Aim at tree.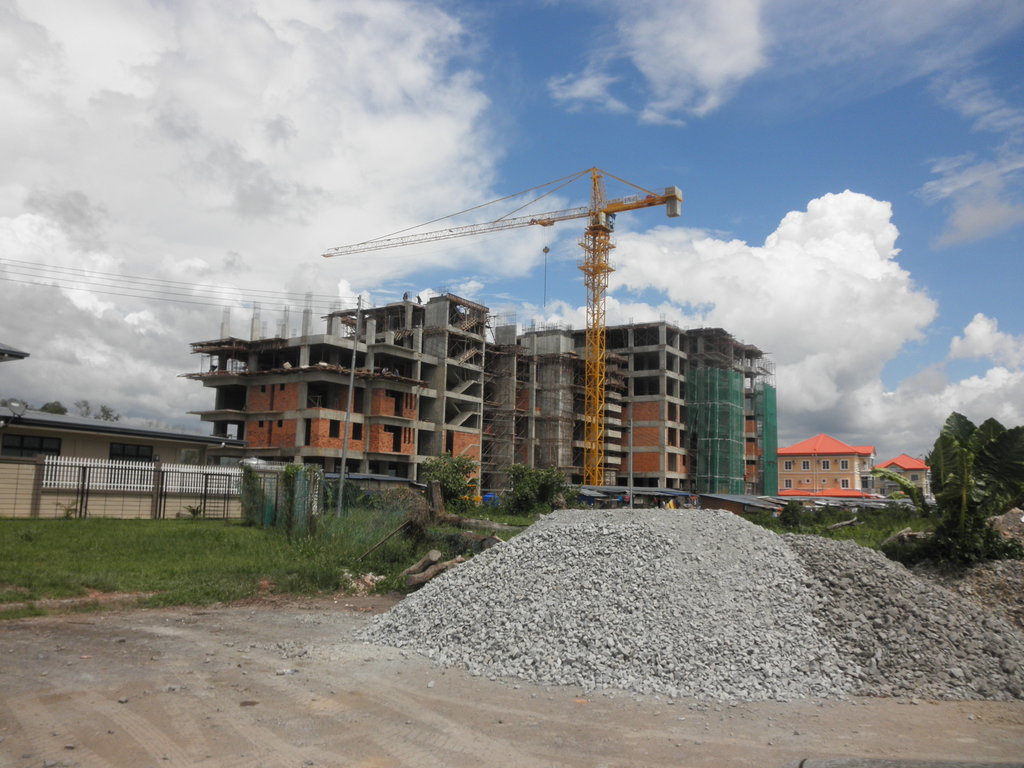
Aimed at [415,447,478,509].
